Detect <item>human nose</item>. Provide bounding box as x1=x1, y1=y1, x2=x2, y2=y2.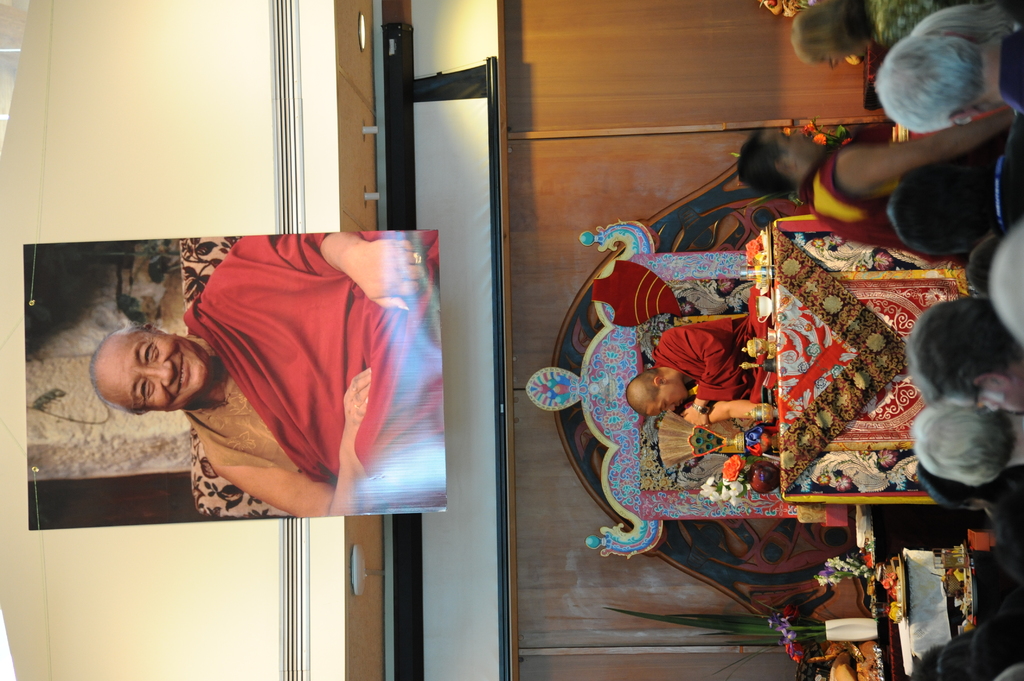
x1=664, y1=410, x2=675, y2=421.
